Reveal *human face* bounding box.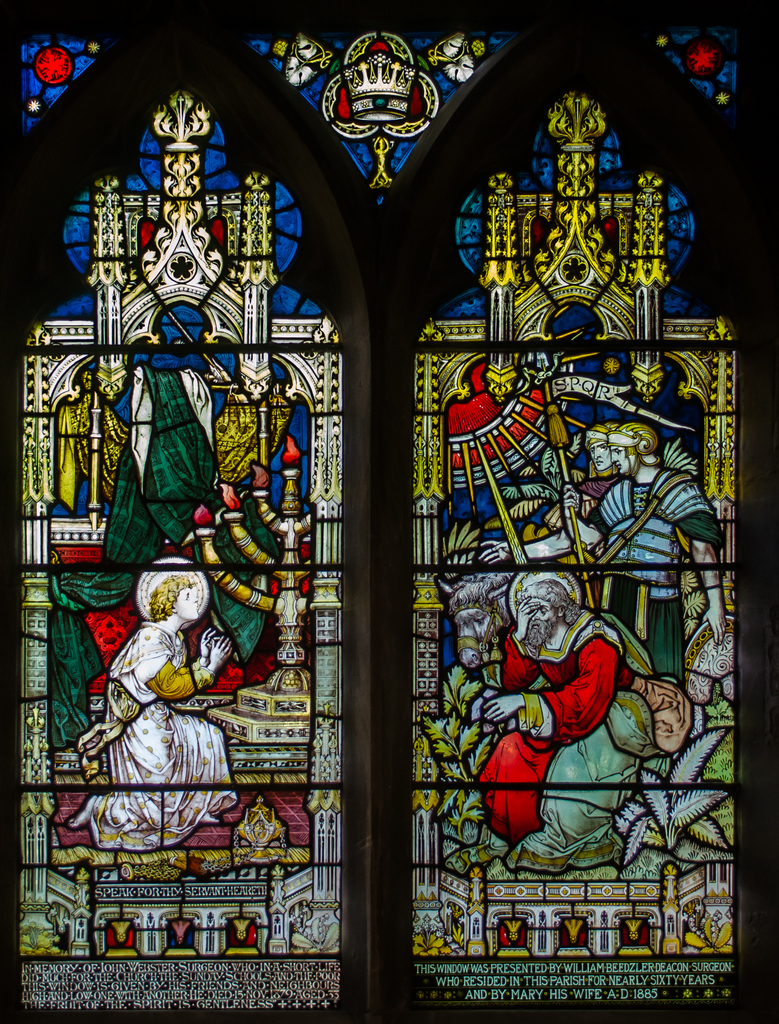
Revealed: bbox(531, 597, 556, 643).
